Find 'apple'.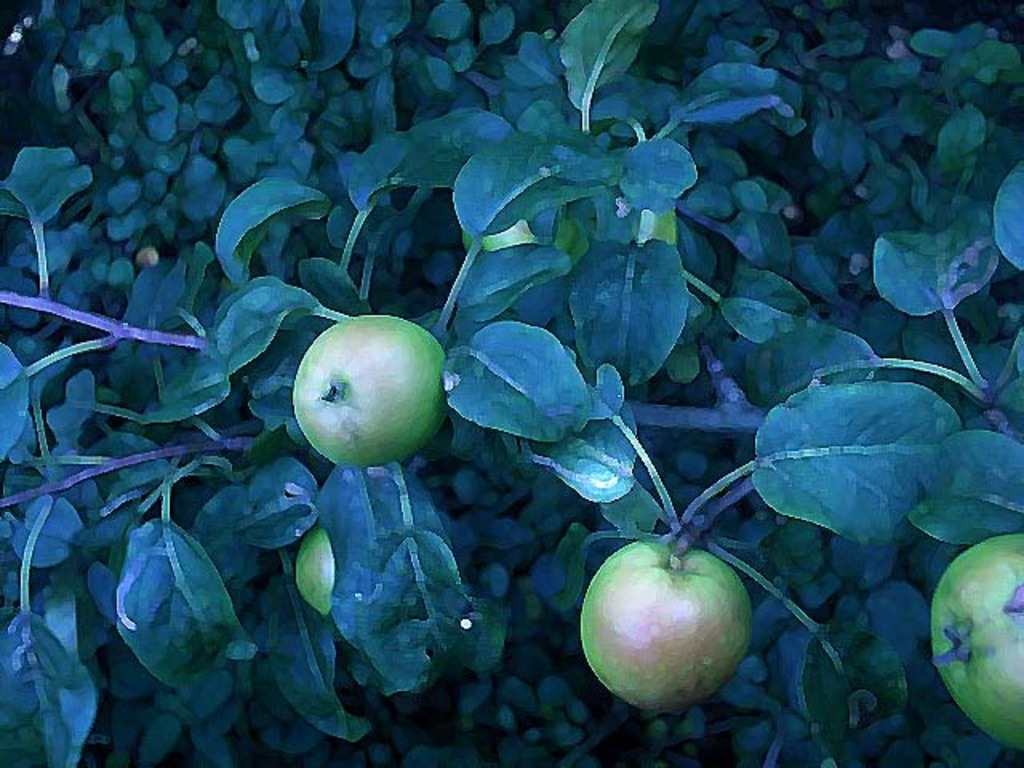
[290,314,453,469].
